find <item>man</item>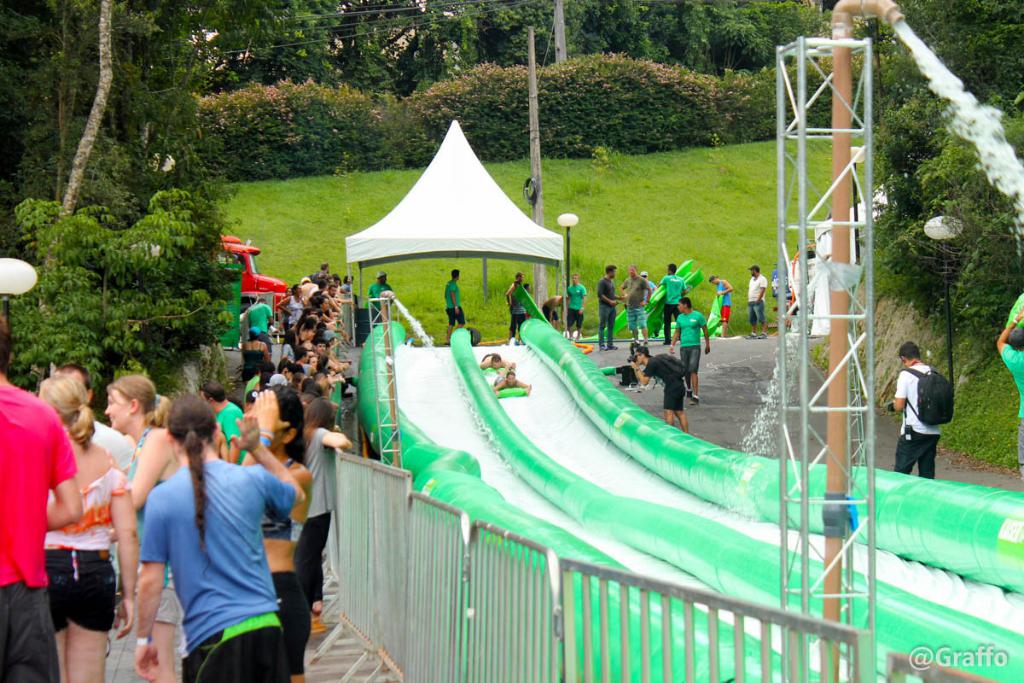
369 272 392 311
